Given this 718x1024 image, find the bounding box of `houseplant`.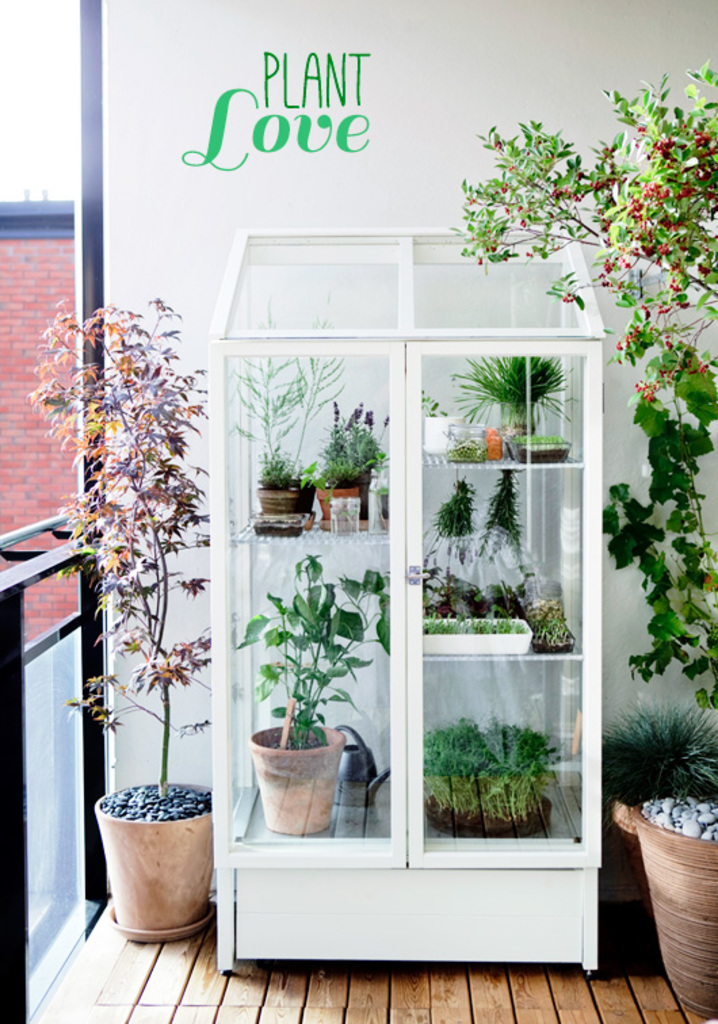
Rect(455, 49, 717, 390).
